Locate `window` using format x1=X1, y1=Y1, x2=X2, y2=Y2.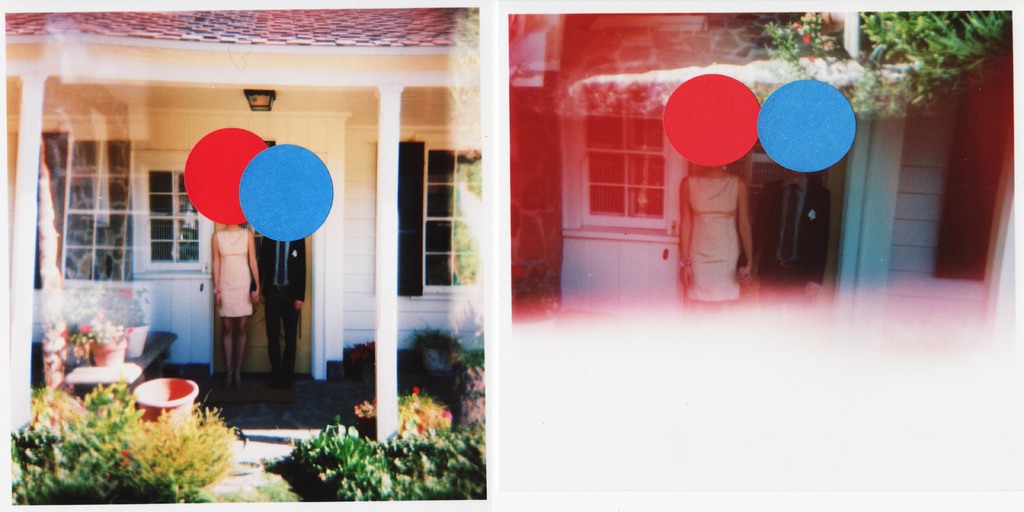
x1=132, y1=145, x2=212, y2=280.
